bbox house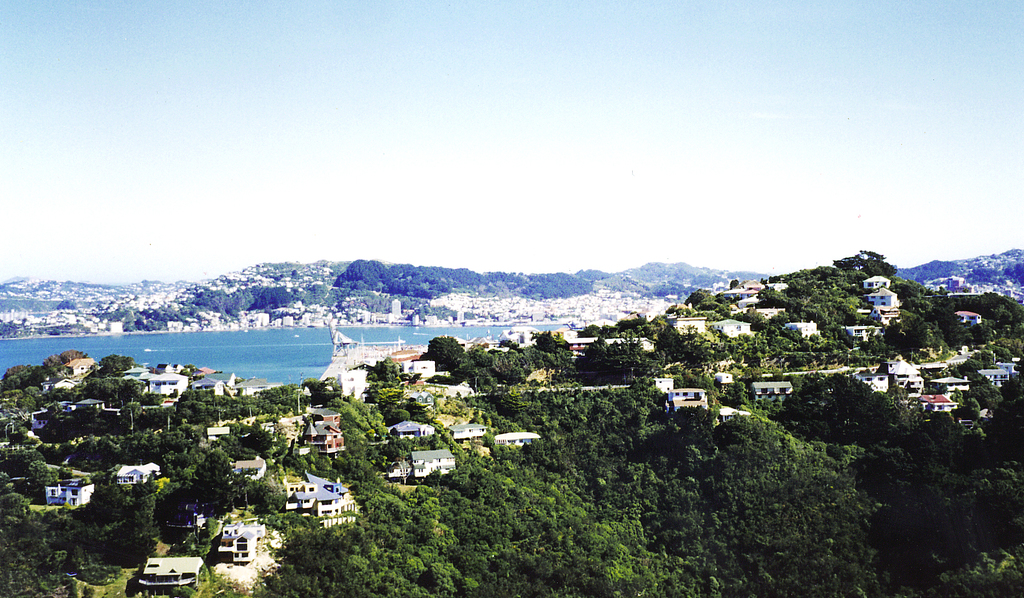
box(383, 349, 413, 379)
